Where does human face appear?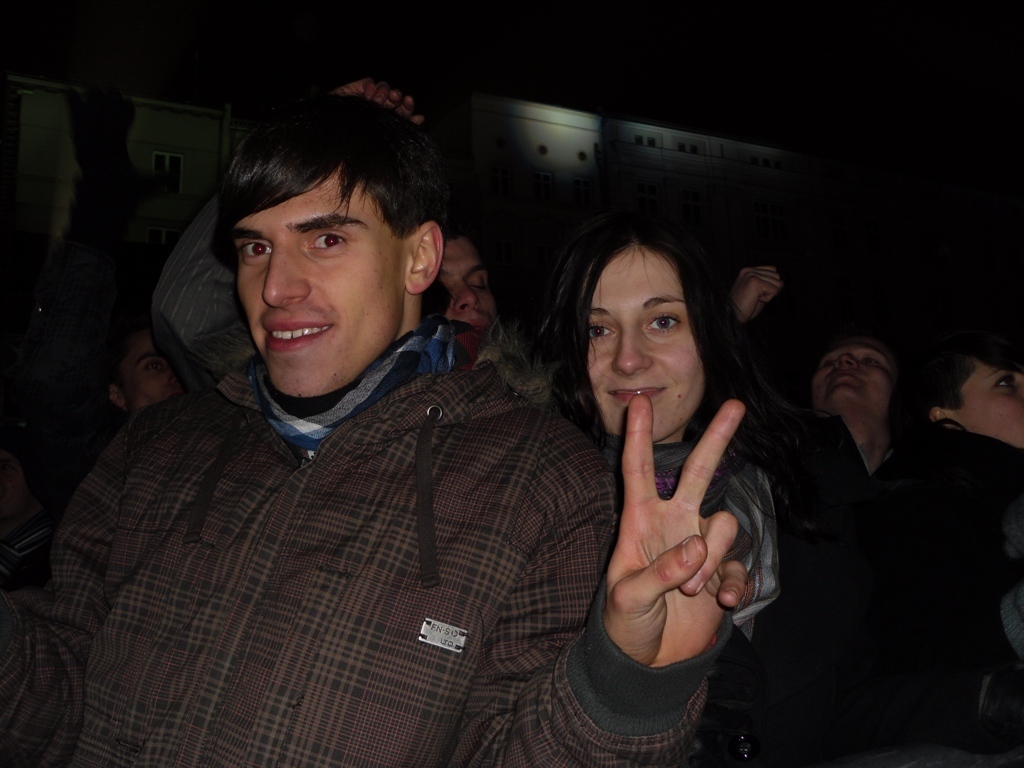
Appears at <region>806, 346, 895, 423</region>.
